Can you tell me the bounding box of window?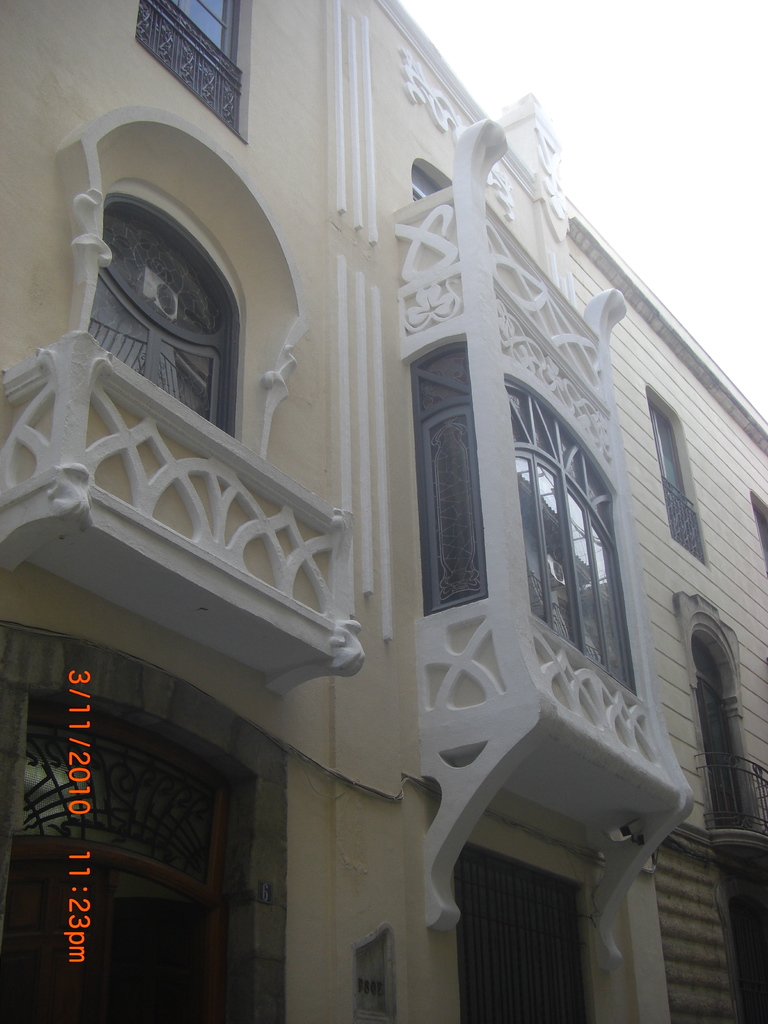
box=[642, 385, 710, 559].
